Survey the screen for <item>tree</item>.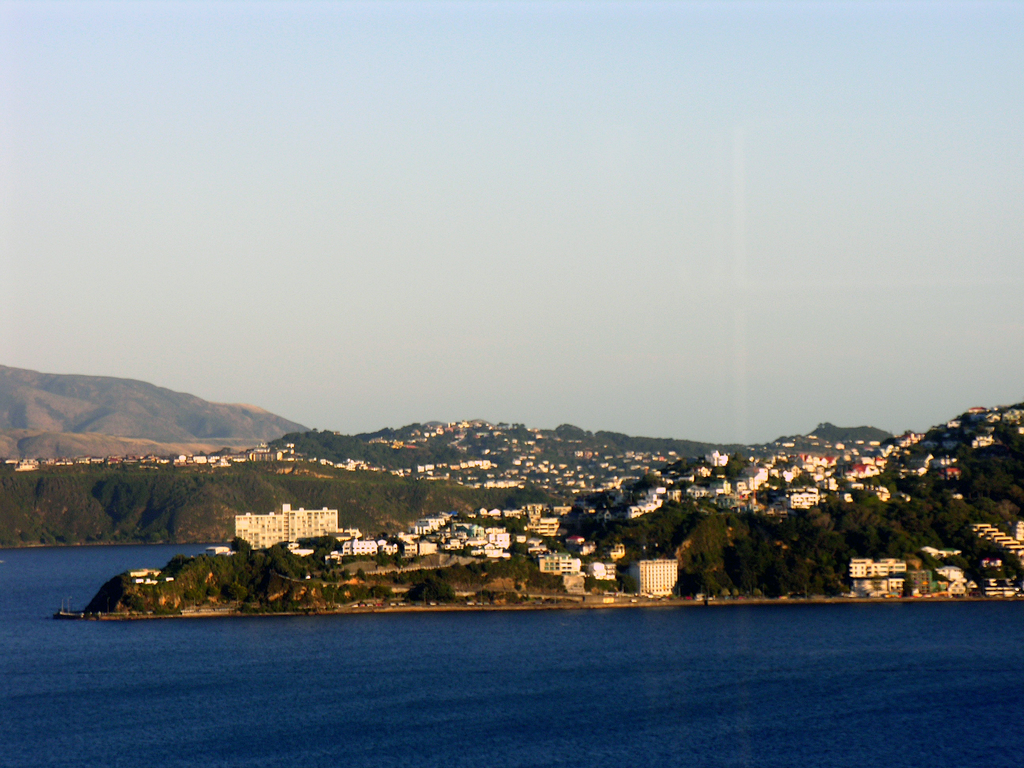
Survey found: bbox=(591, 504, 1020, 598).
